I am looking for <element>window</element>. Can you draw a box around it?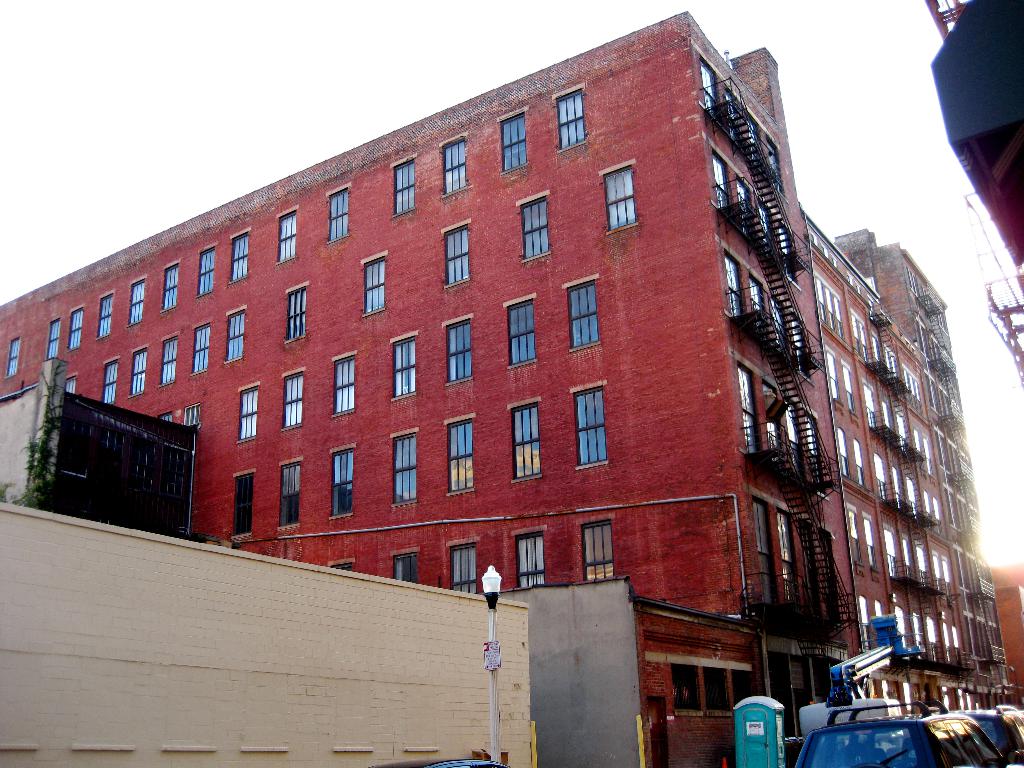
Sure, the bounding box is 96,299,112,341.
